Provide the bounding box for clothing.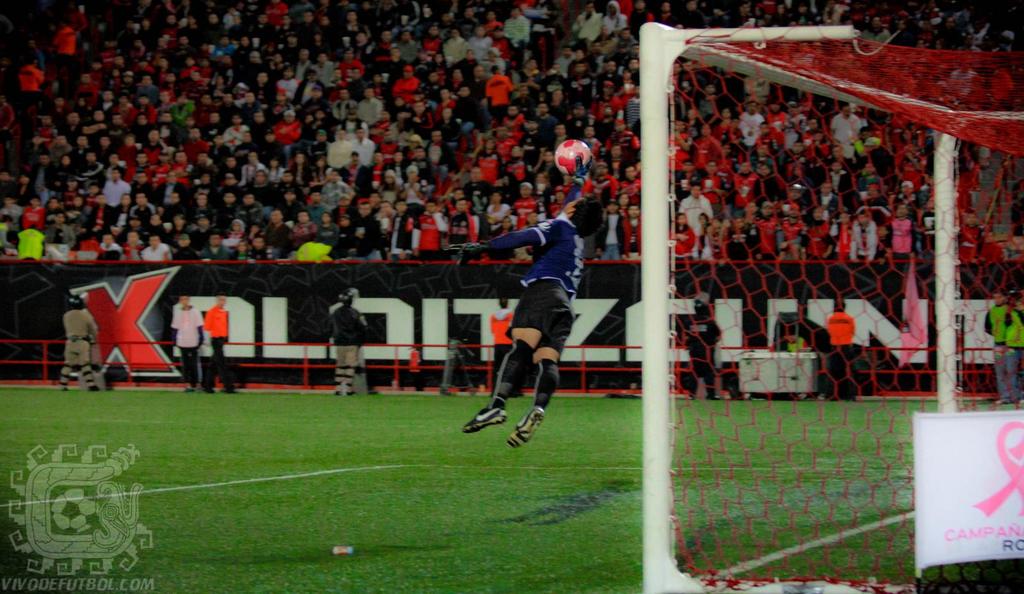
box=[173, 306, 206, 380].
